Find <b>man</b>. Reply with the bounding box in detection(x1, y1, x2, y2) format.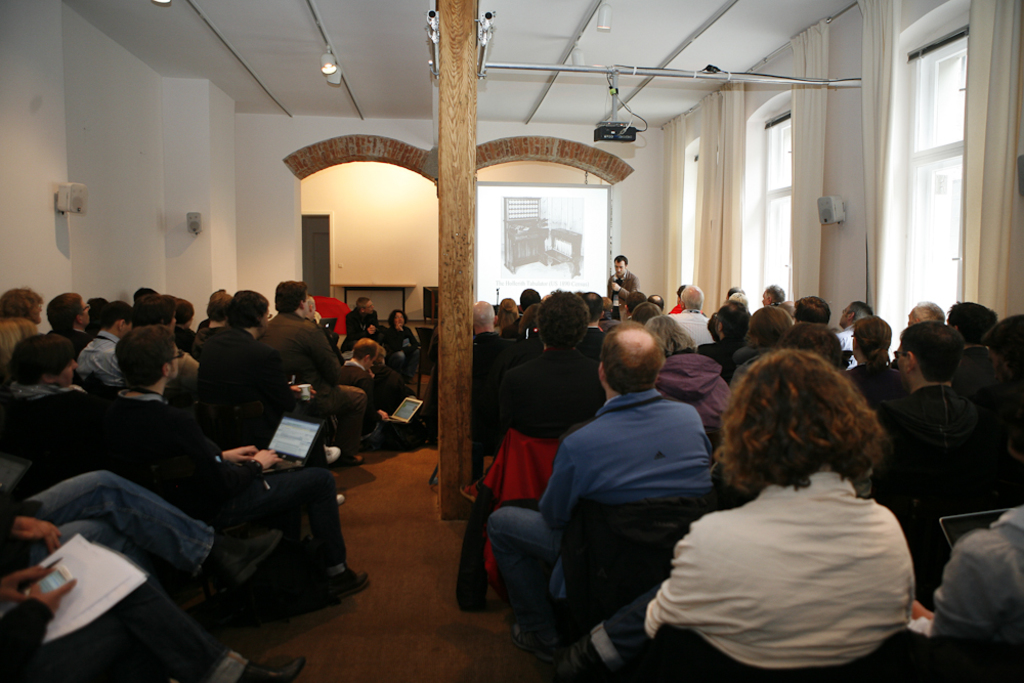
detection(943, 293, 1001, 408).
